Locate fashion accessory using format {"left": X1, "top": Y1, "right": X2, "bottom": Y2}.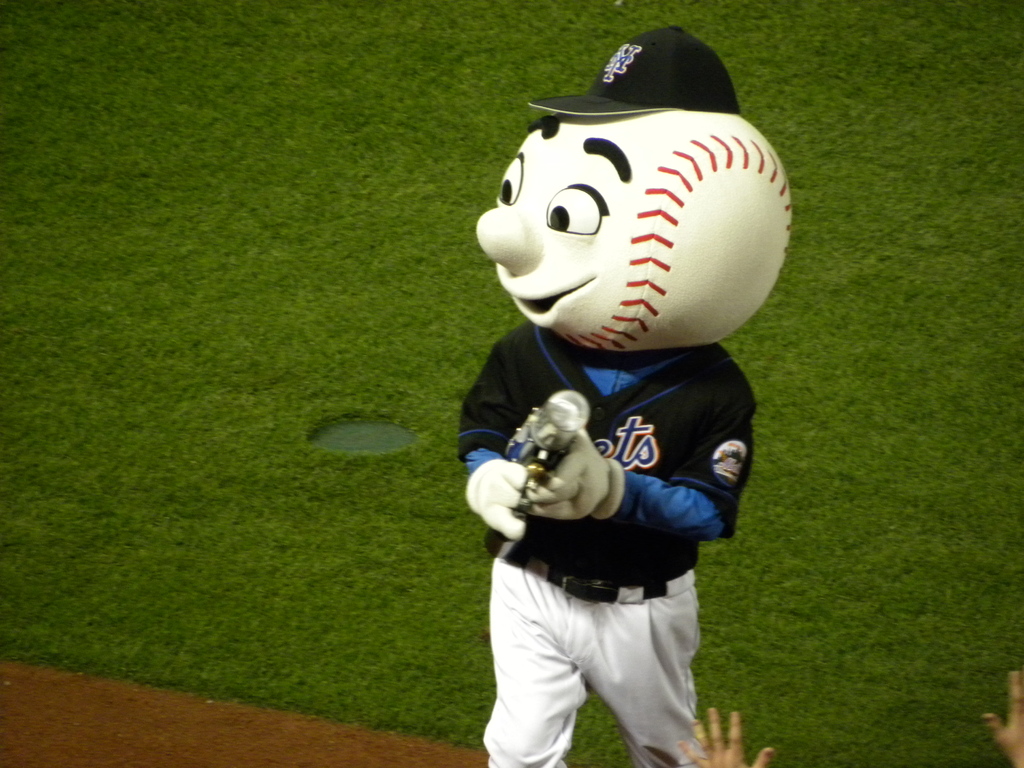
{"left": 527, "top": 22, "right": 746, "bottom": 117}.
